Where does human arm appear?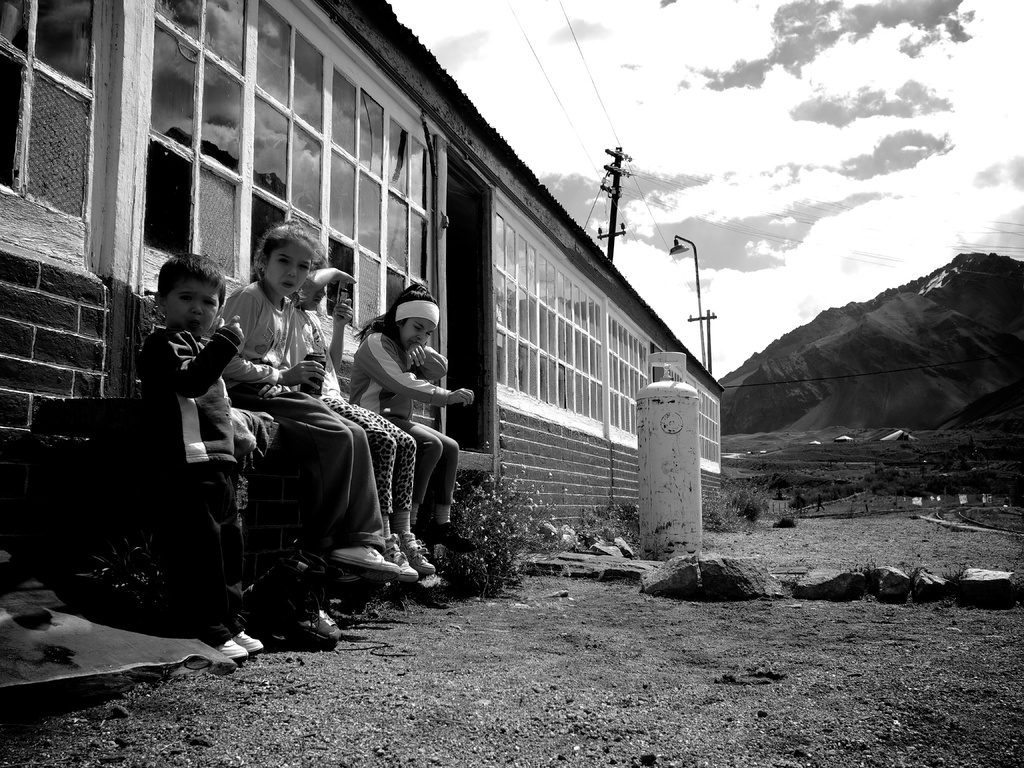
Appears at locate(408, 342, 447, 378).
